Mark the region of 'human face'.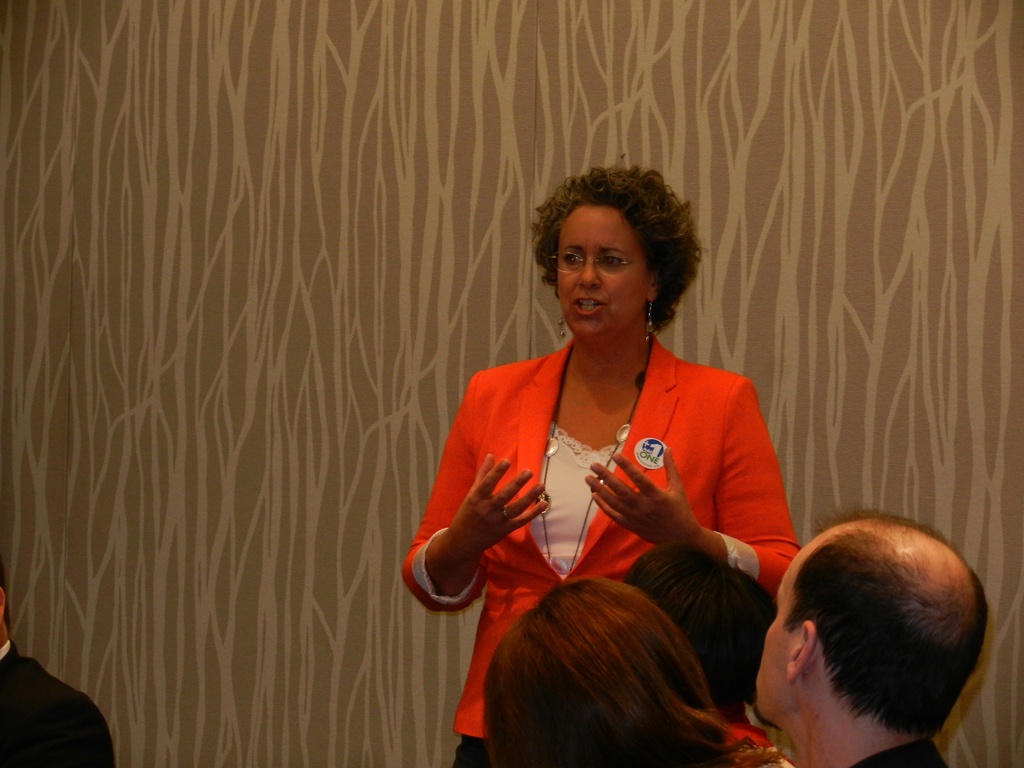
Region: bbox(759, 545, 804, 714).
